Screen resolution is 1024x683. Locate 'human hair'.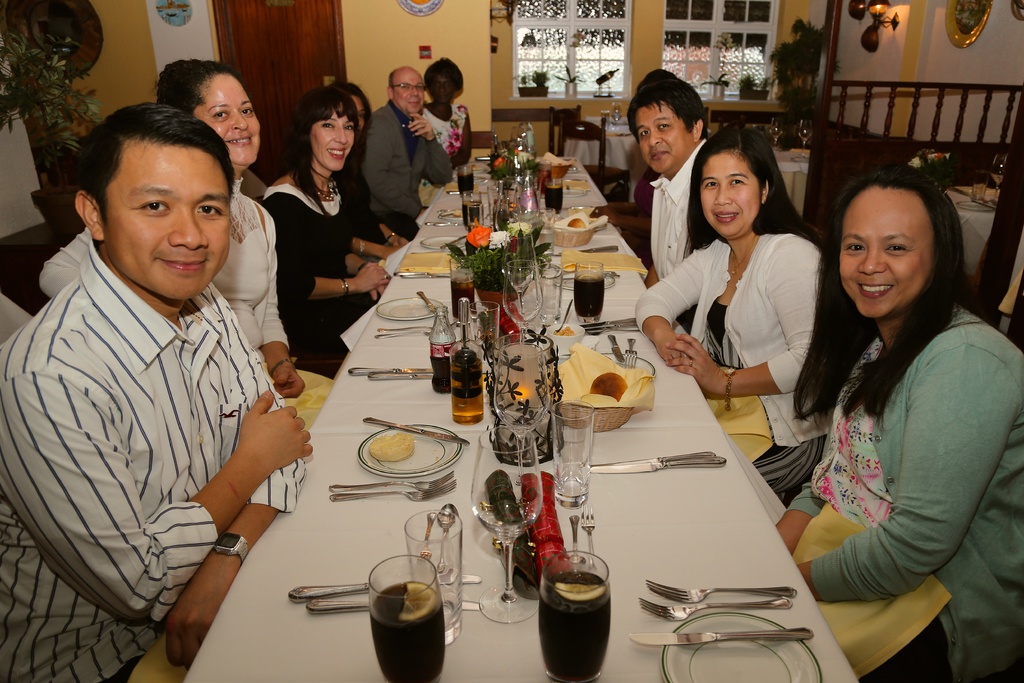
select_region(683, 128, 809, 251).
